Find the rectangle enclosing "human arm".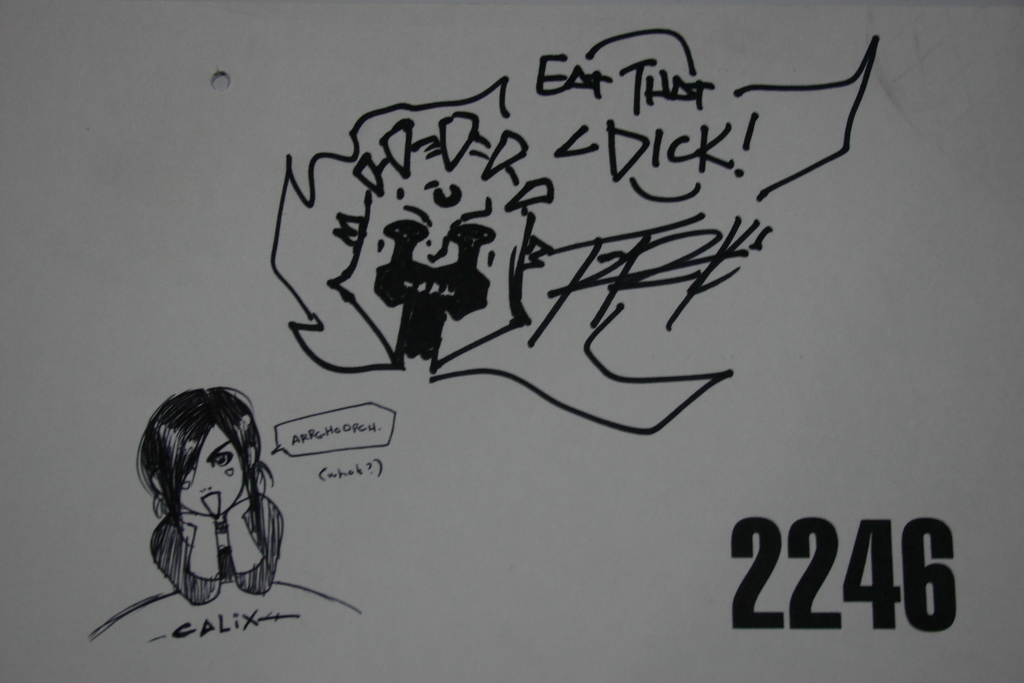
[x1=149, y1=511, x2=219, y2=598].
